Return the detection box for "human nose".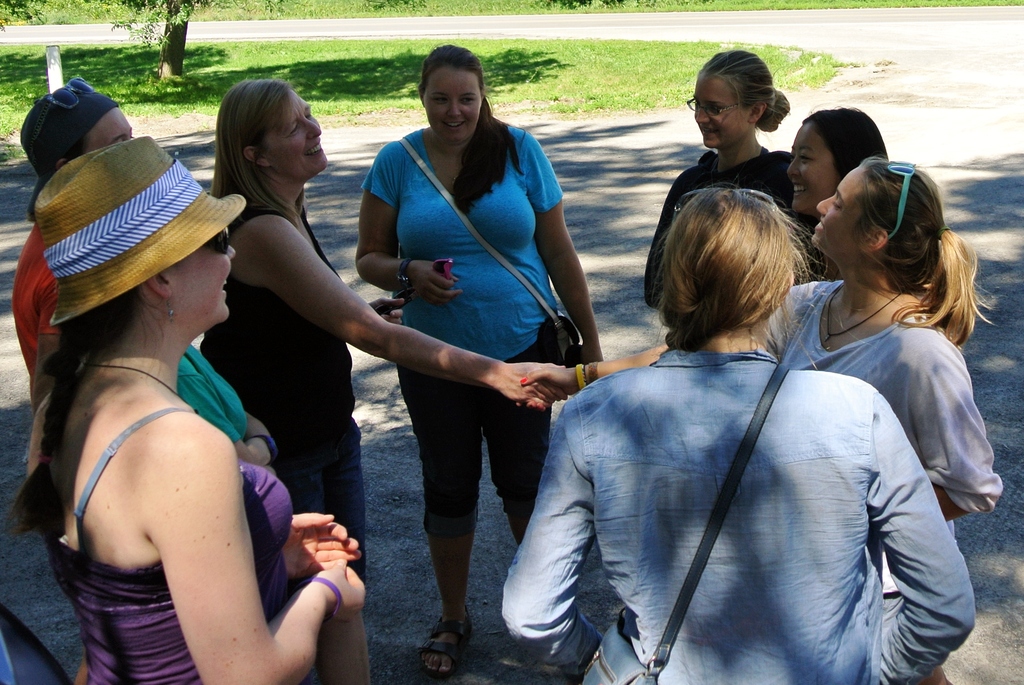
select_region(304, 122, 320, 141).
